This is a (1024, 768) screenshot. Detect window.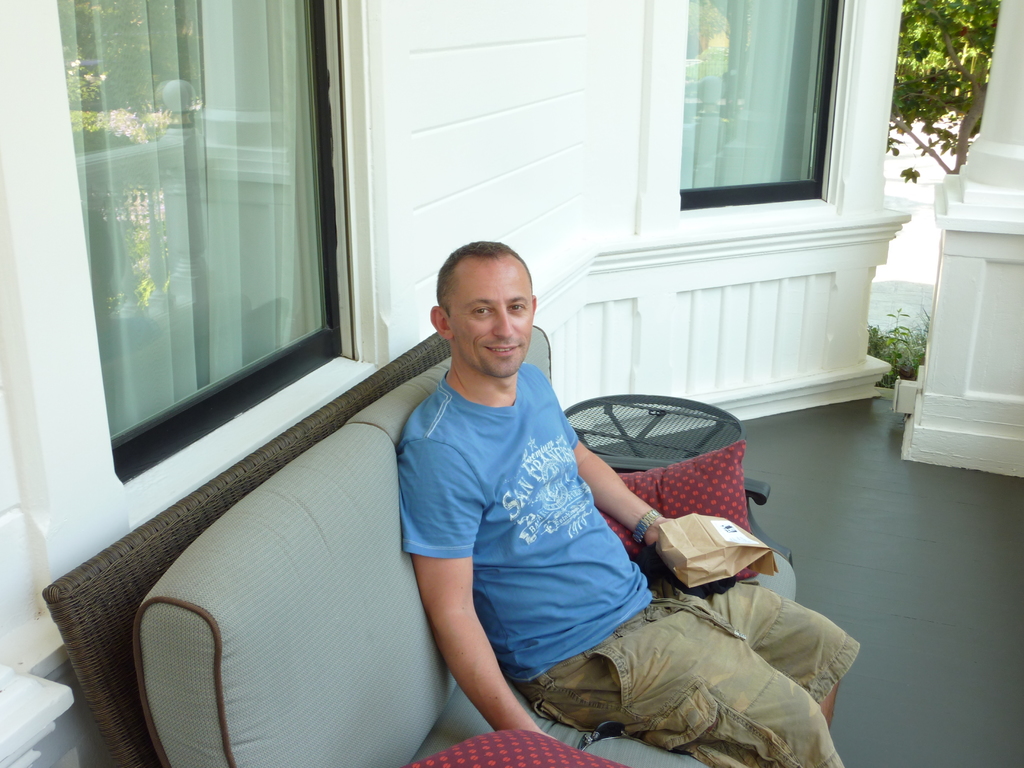
bbox=(681, 0, 831, 195).
